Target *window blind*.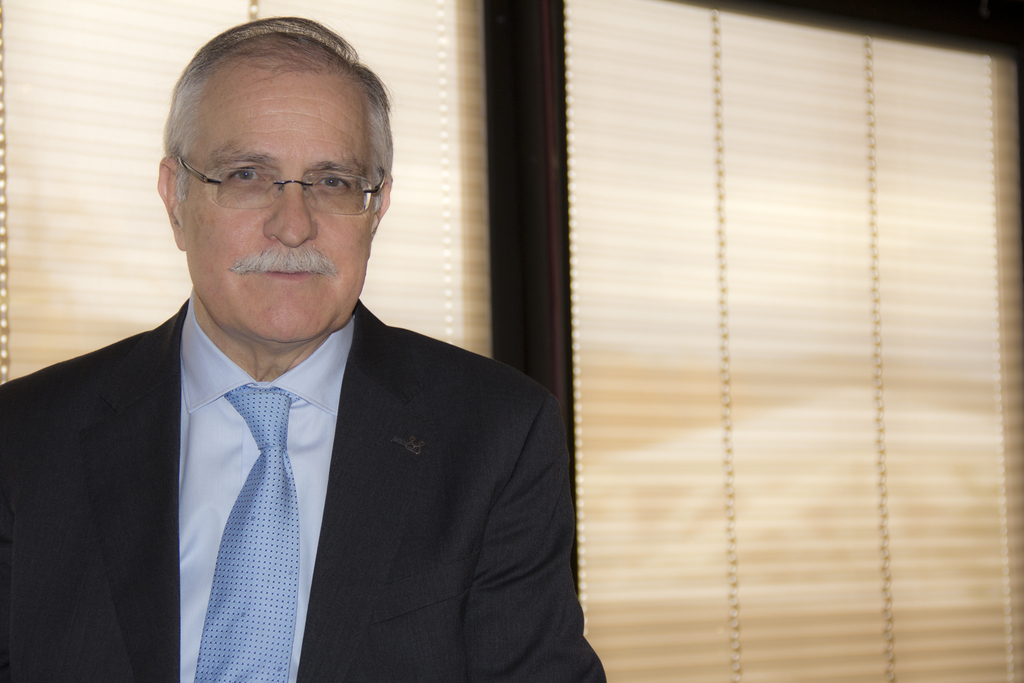
Target region: {"left": 0, "top": 0, "right": 493, "bottom": 388}.
